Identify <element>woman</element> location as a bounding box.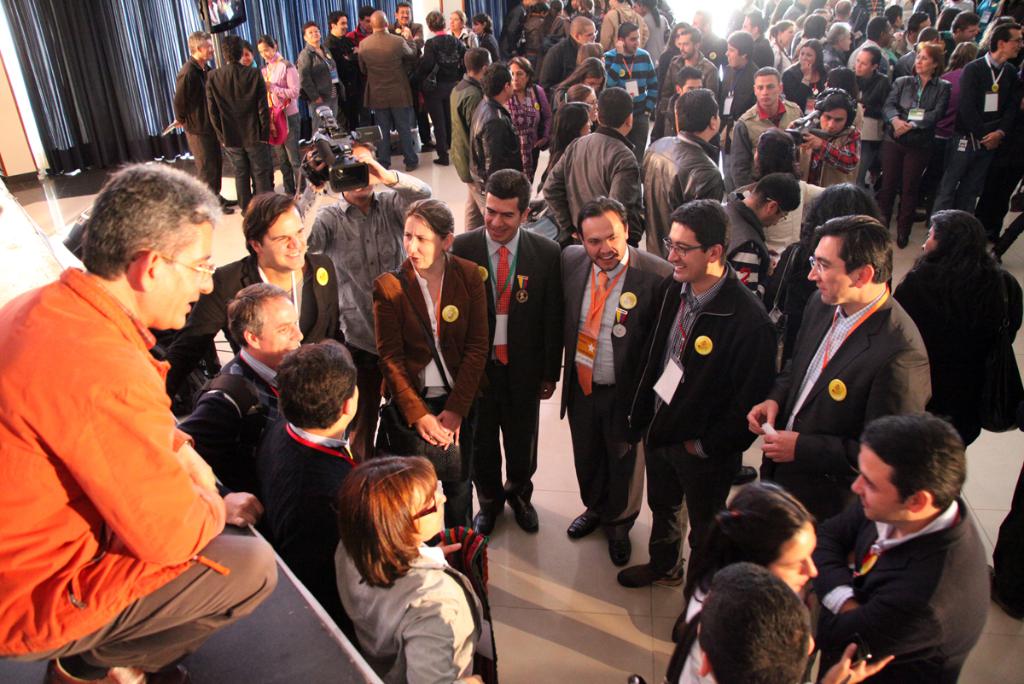
256:32:305:190.
